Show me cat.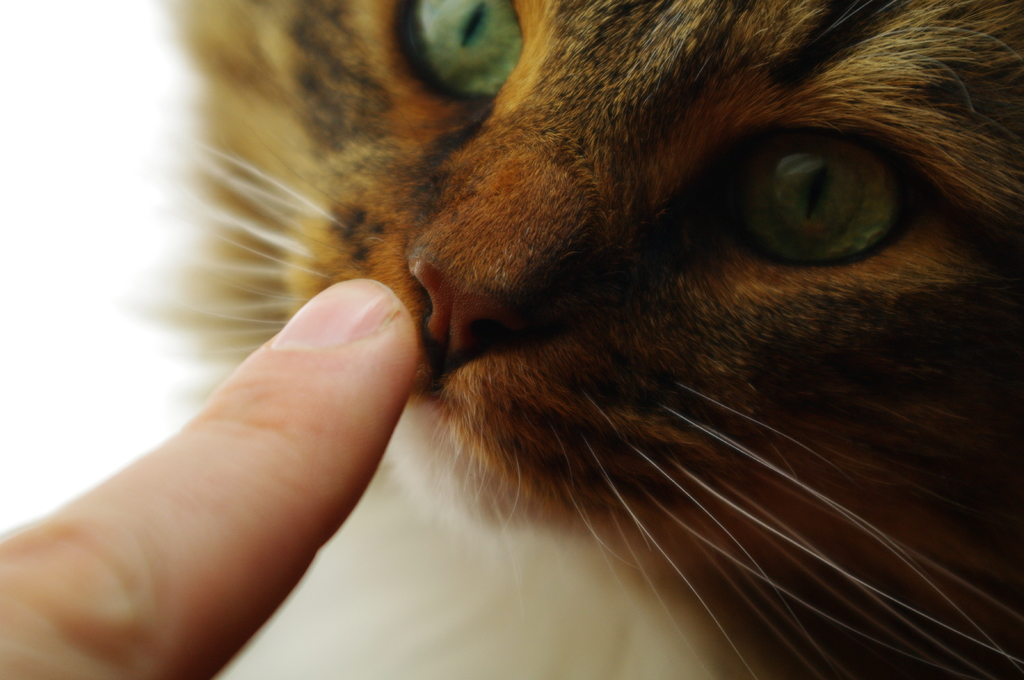
cat is here: bbox=(130, 0, 1023, 679).
